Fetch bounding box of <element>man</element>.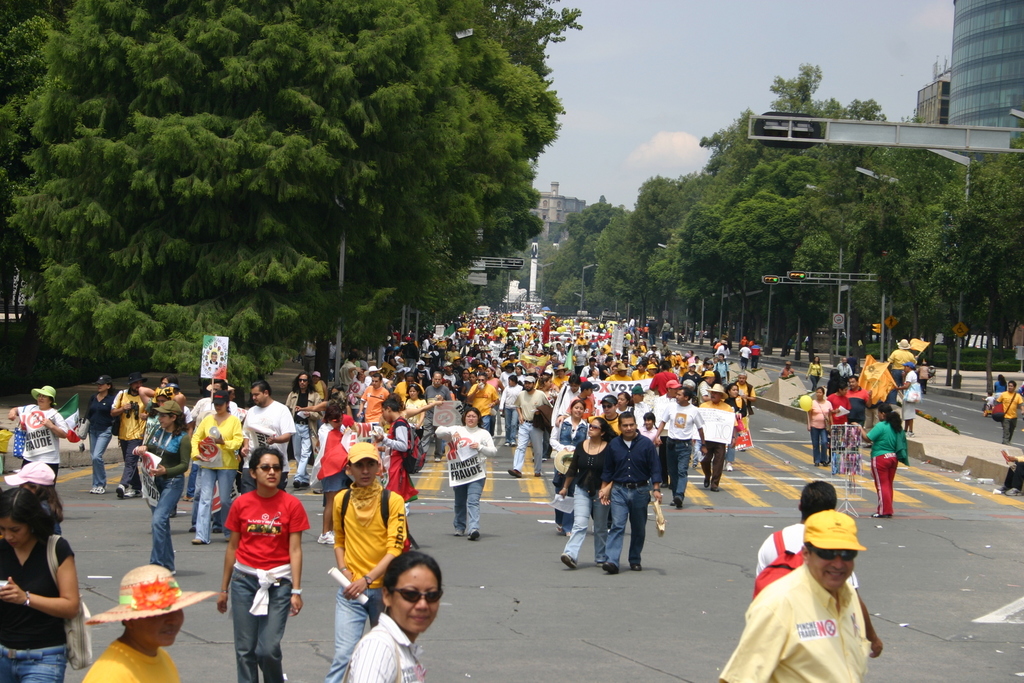
Bbox: bbox=(606, 364, 632, 380).
